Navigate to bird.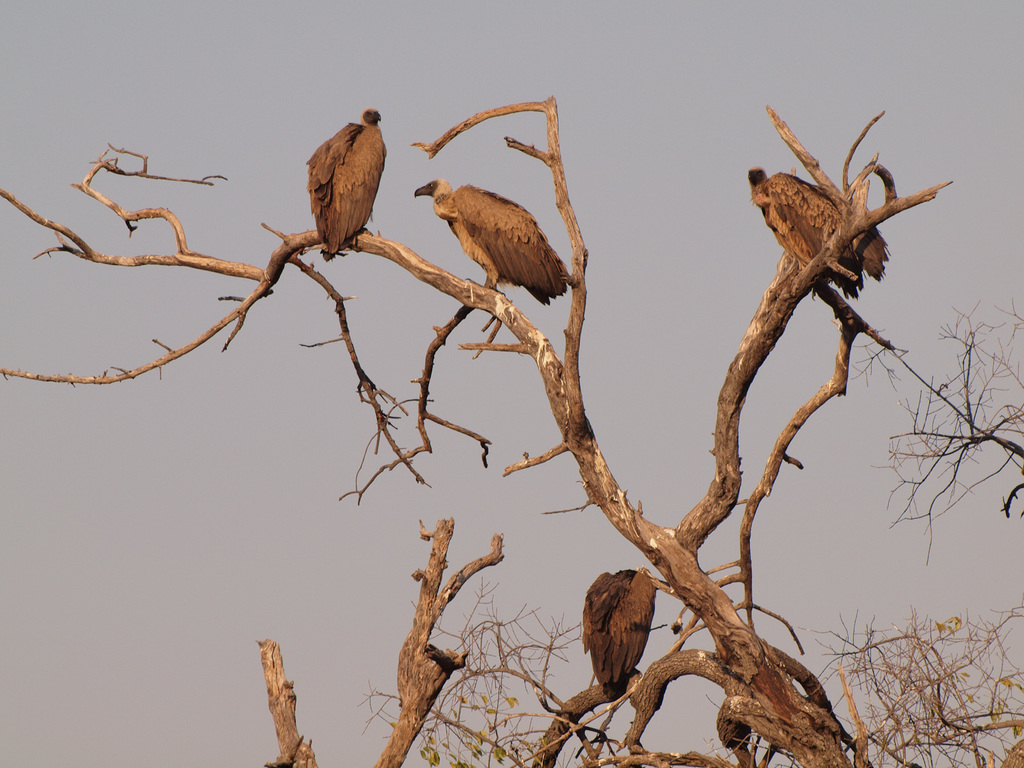
Navigation target: 416/174/586/303.
